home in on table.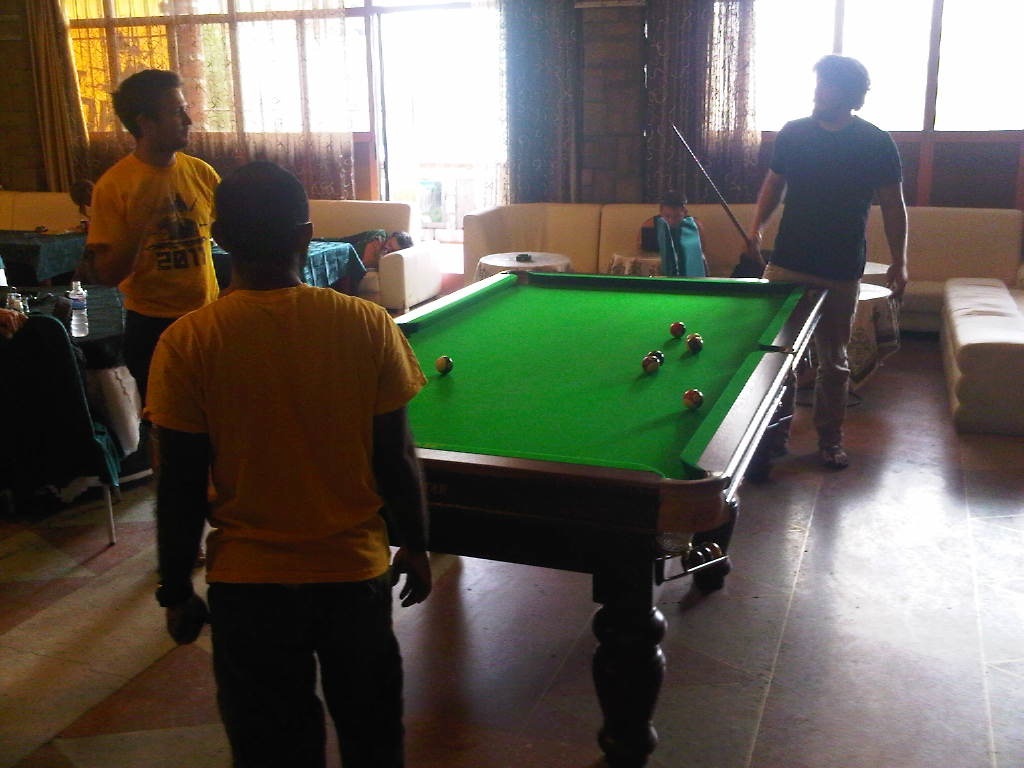
Homed in at pyautogui.locateOnScreen(366, 249, 823, 754).
